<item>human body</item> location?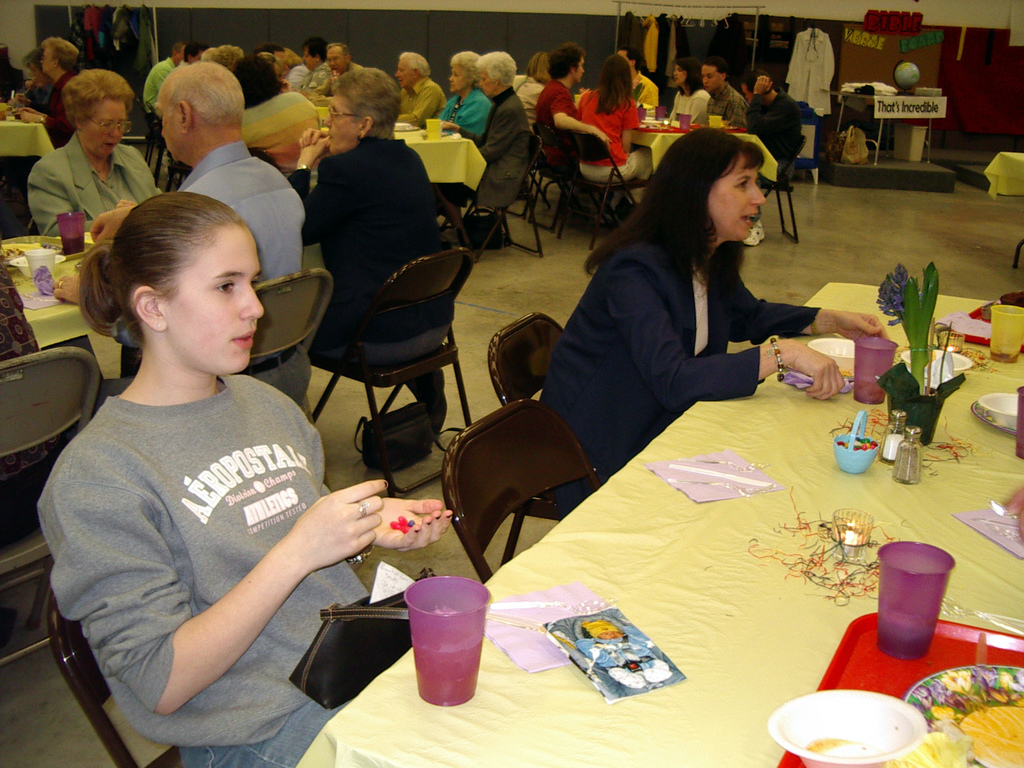
(56, 211, 390, 753)
